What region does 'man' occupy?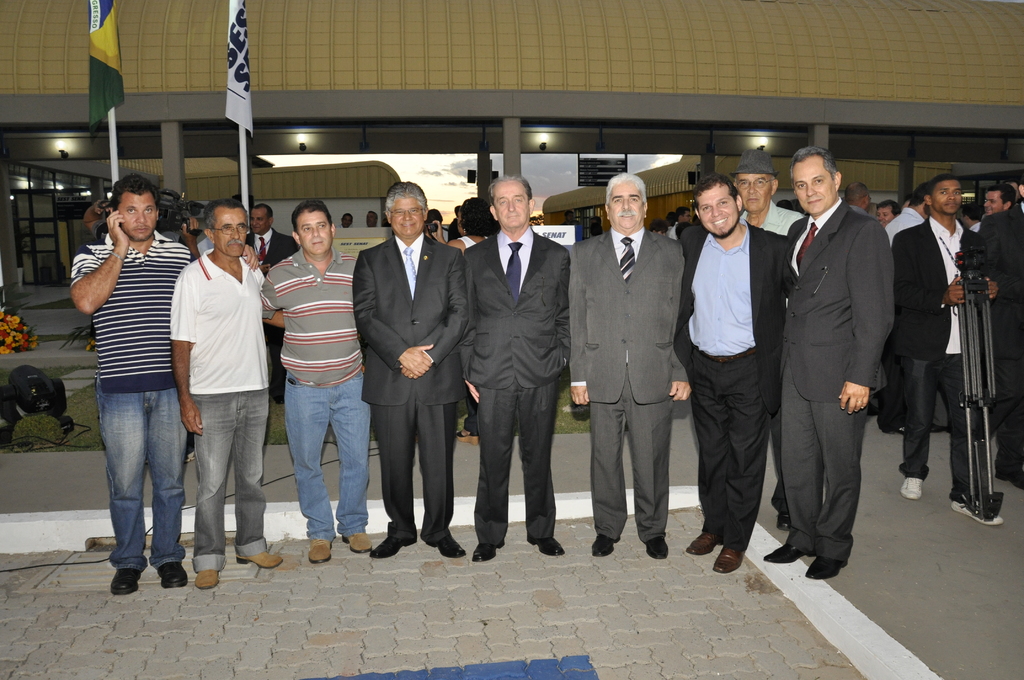
668:207:691:241.
